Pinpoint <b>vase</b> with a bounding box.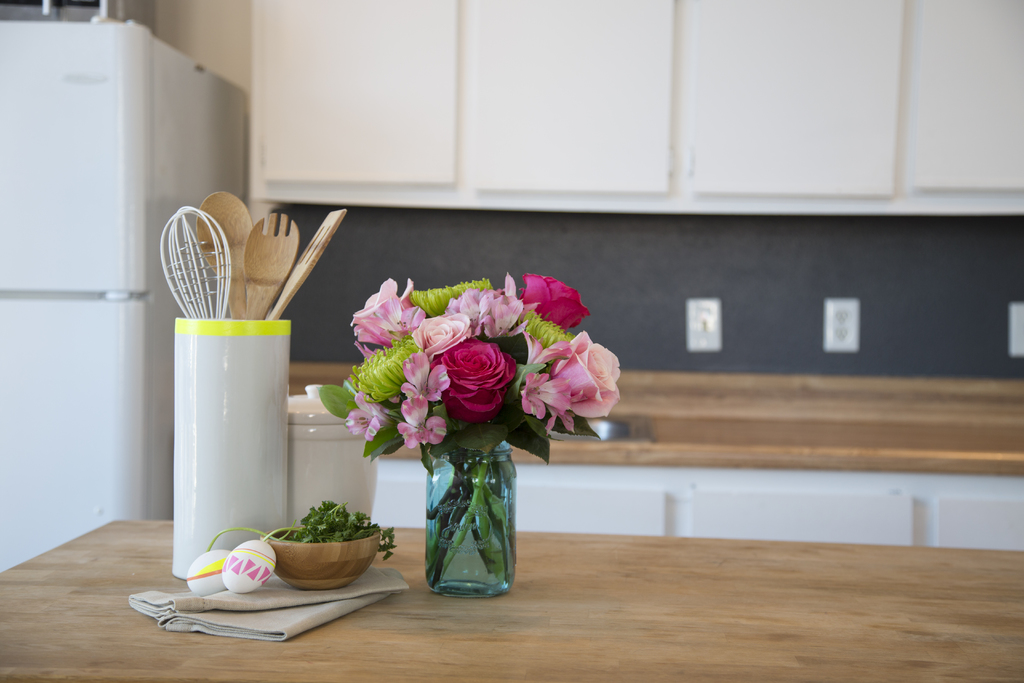
bbox=(422, 439, 518, 598).
